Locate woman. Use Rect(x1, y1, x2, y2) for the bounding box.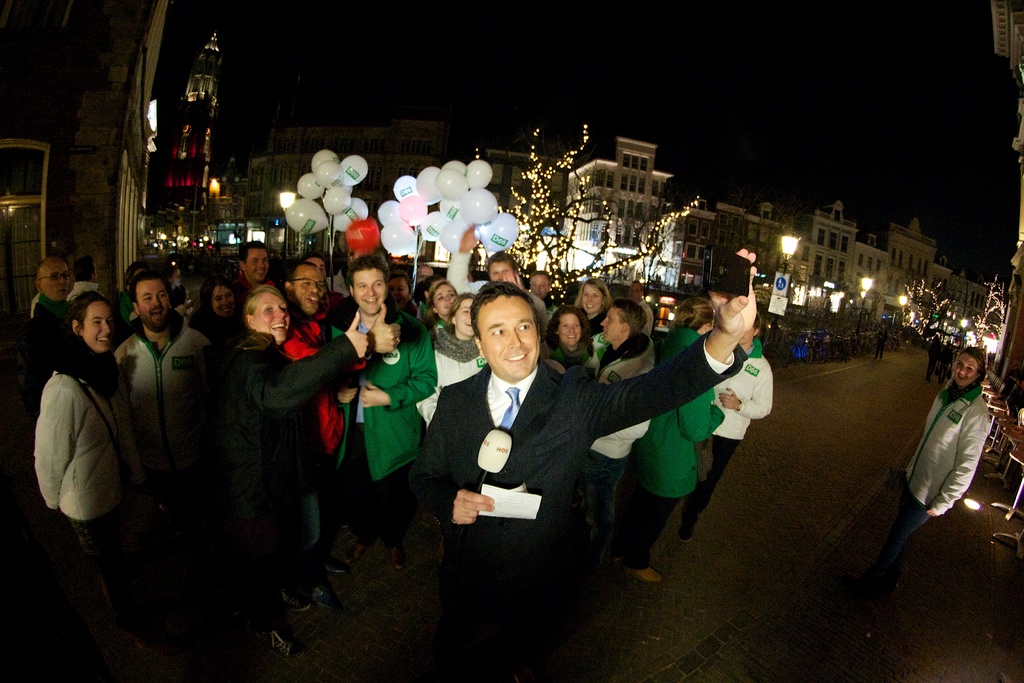
Rect(416, 281, 472, 343).
